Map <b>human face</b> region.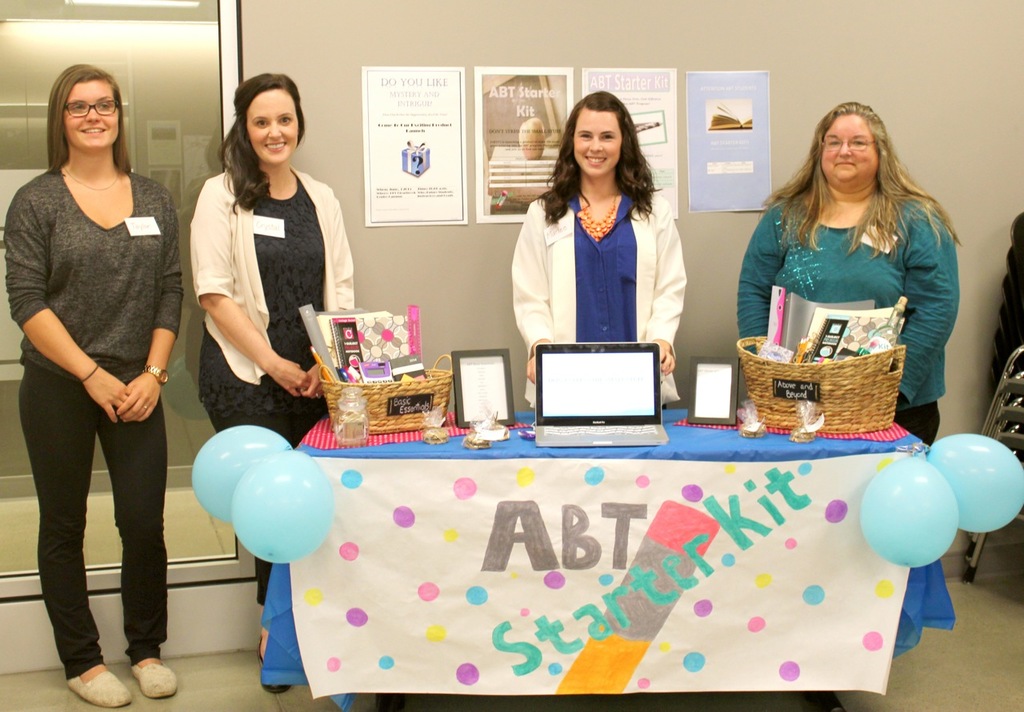
Mapped to (66, 78, 118, 144).
